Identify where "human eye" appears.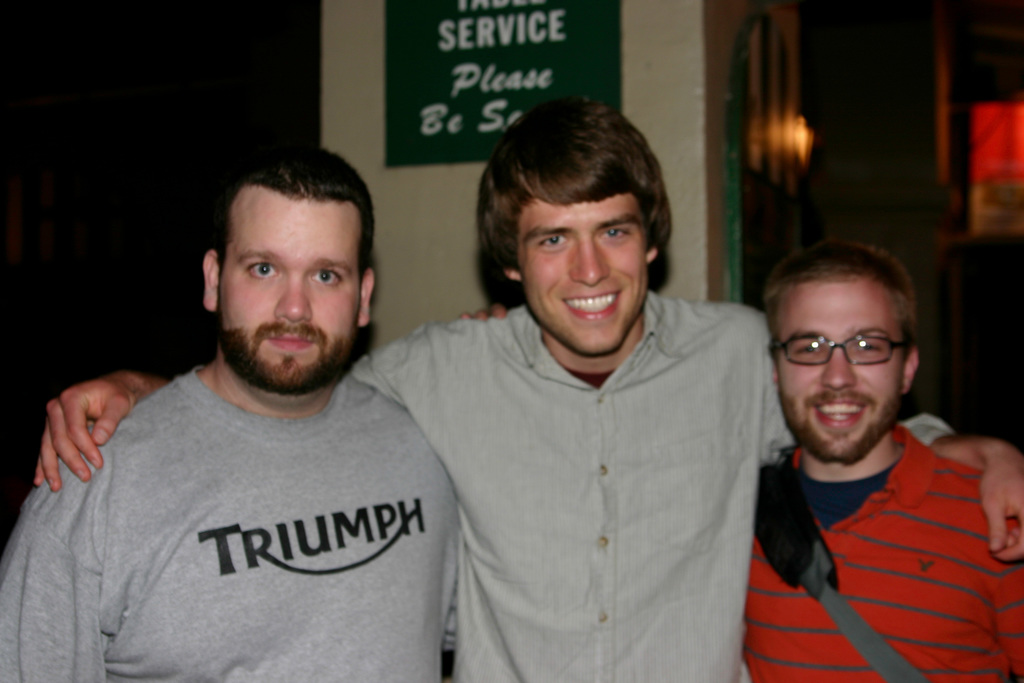
Appears at 309 268 344 287.
